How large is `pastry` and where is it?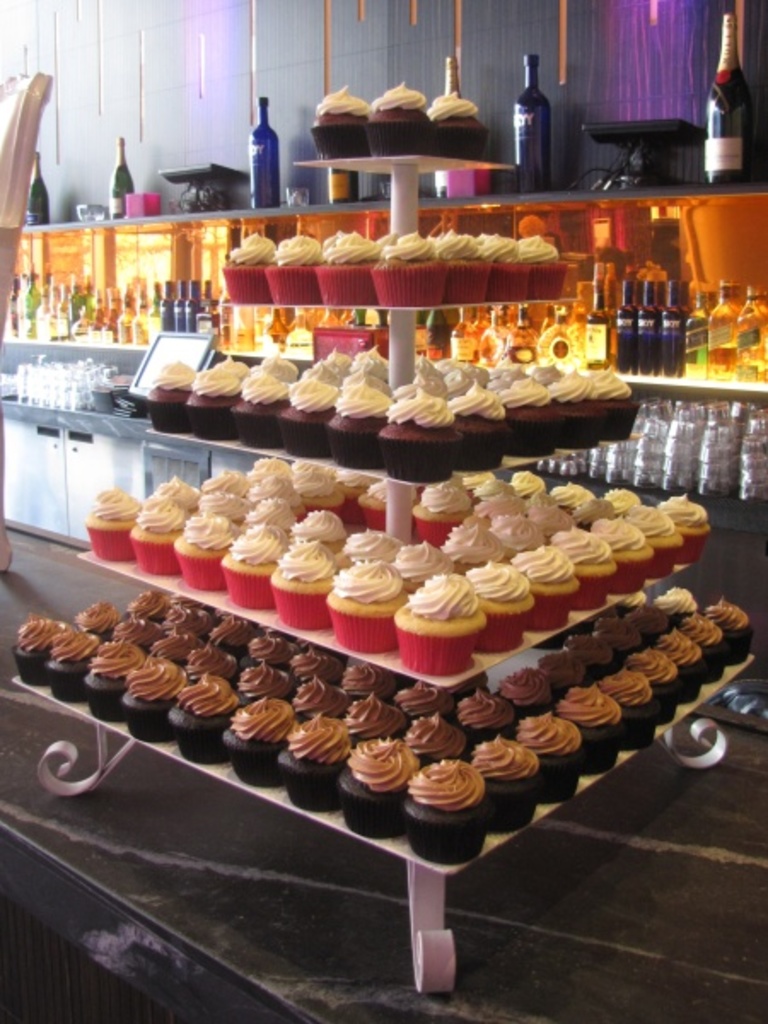
Bounding box: (x1=265, y1=237, x2=319, y2=307).
